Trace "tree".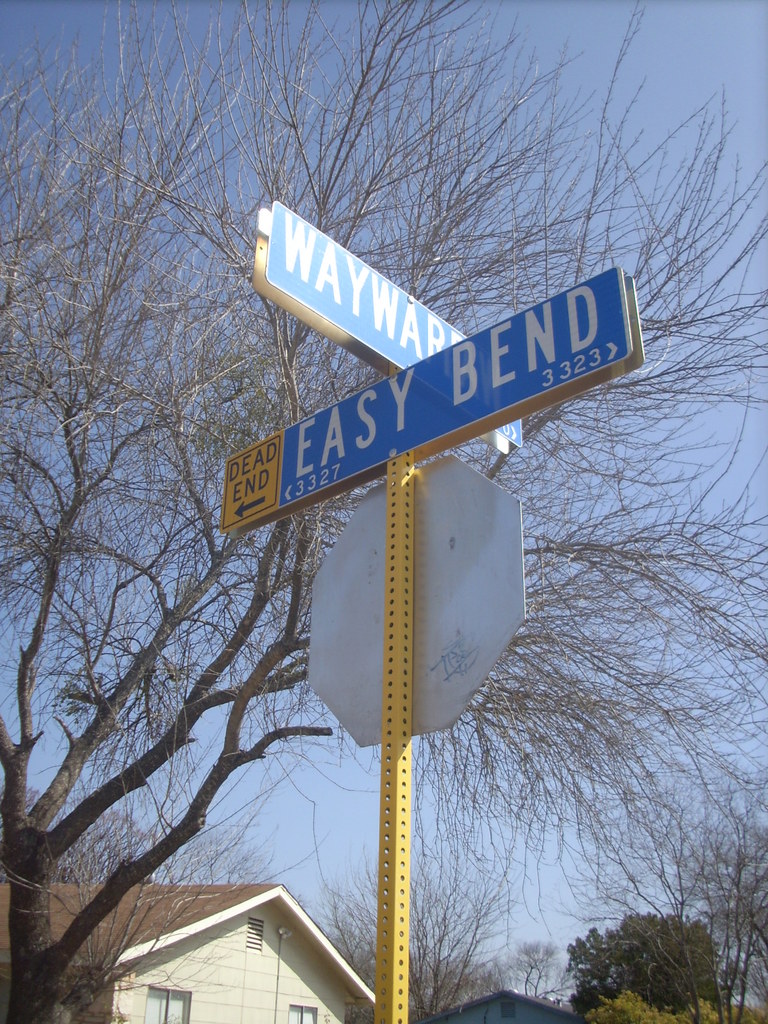
Traced to bbox=[572, 913, 728, 1016].
